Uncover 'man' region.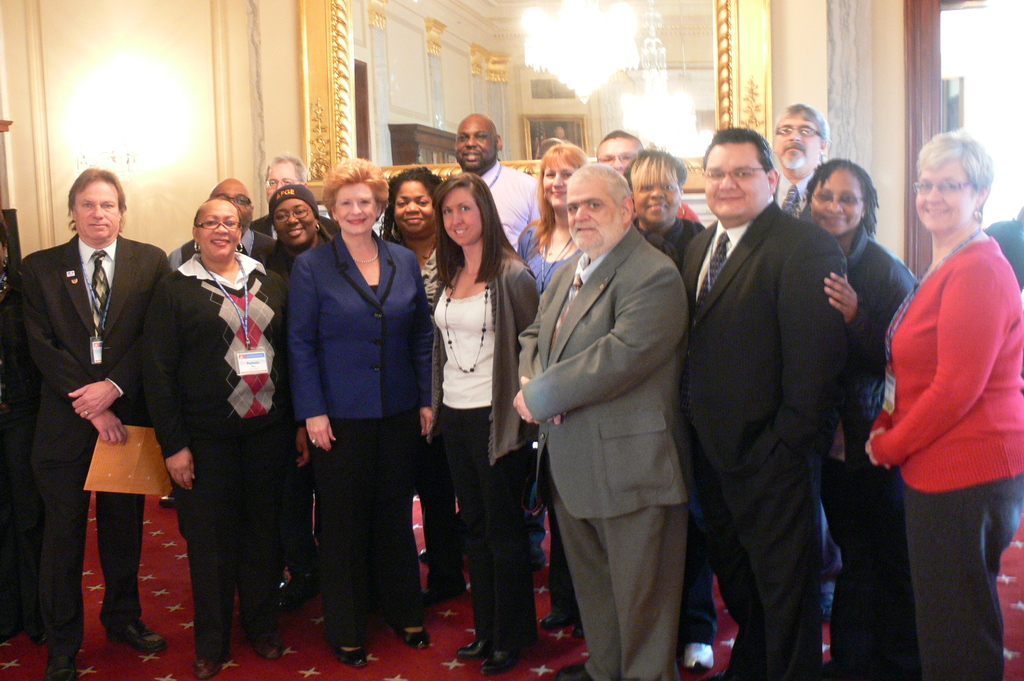
Uncovered: bbox=(675, 133, 851, 680).
